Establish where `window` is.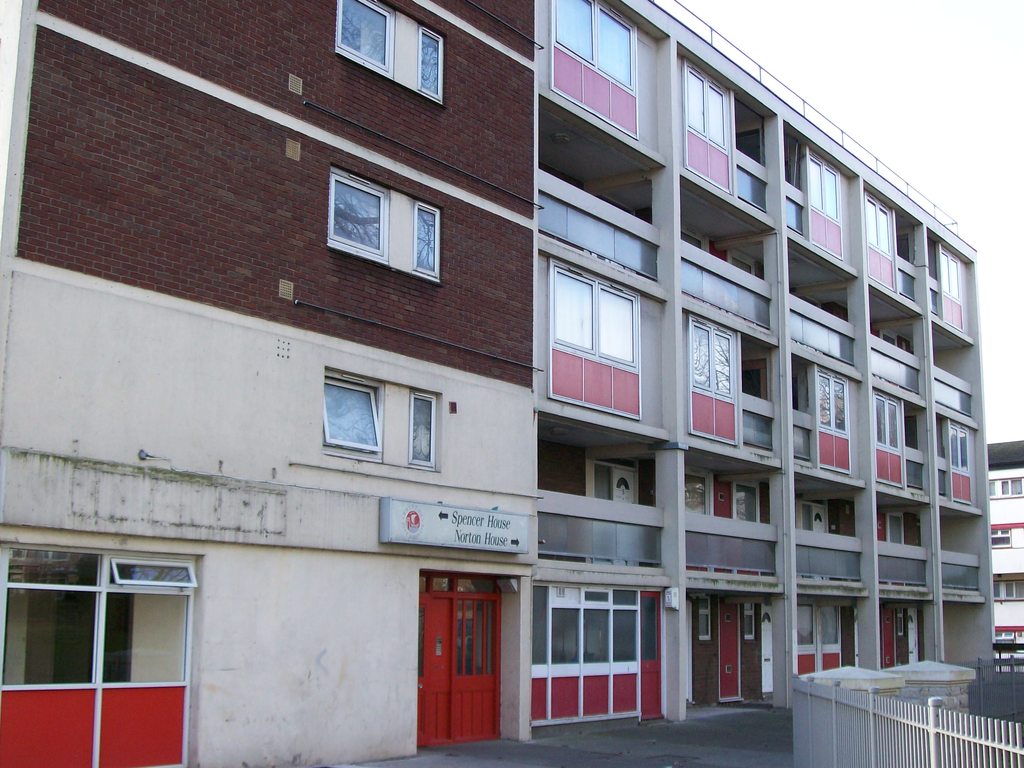
Established at rect(938, 236, 968, 329).
